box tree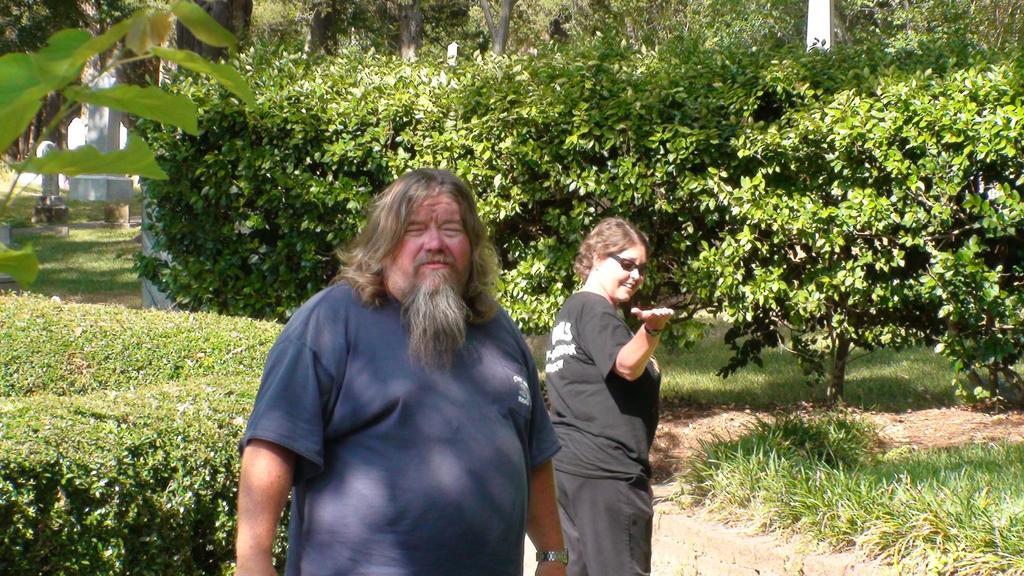
<bbox>87, 0, 189, 139</bbox>
